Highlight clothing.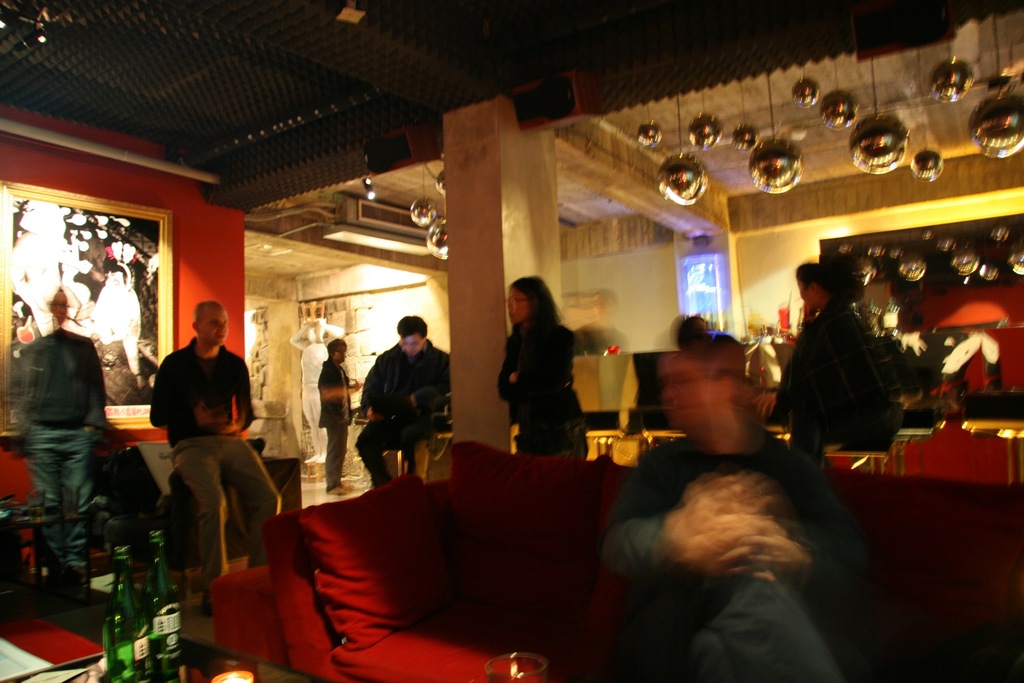
Highlighted region: detection(144, 339, 285, 591).
